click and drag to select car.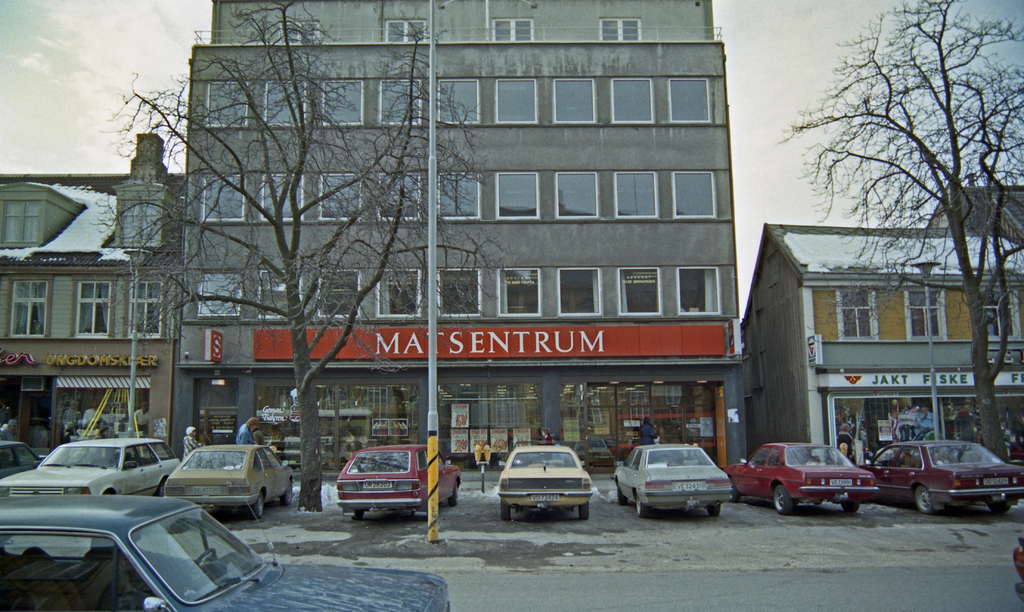
Selection: bbox(492, 446, 598, 523).
